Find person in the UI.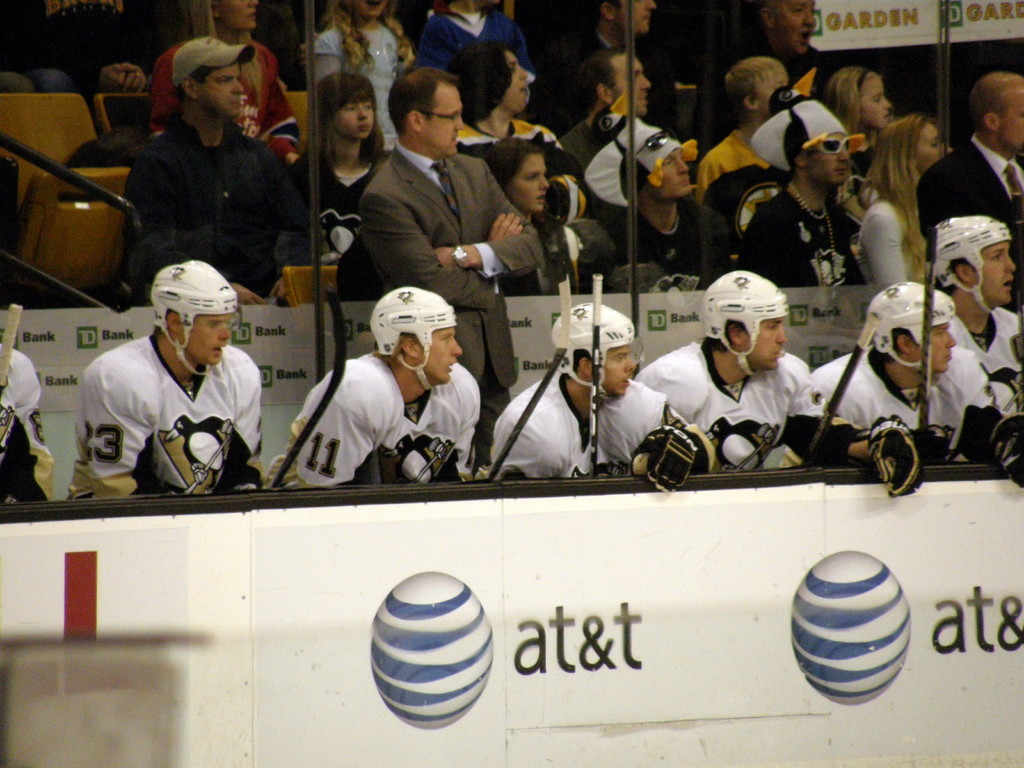
UI element at x1=294, y1=72, x2=390, y2=265.
